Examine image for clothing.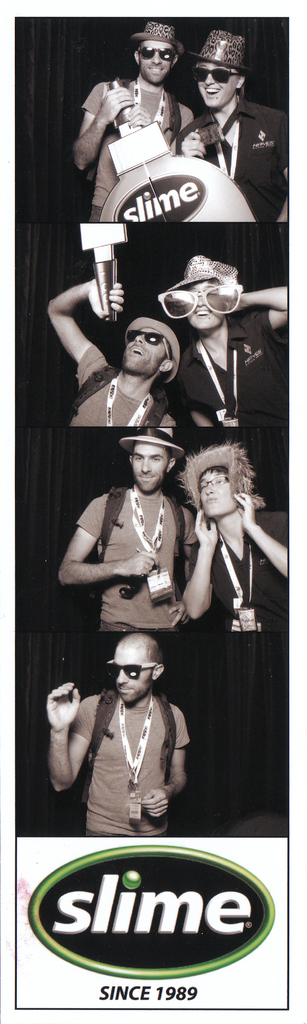
Examination result: left=72, top=483, right=181, bottom=643.
